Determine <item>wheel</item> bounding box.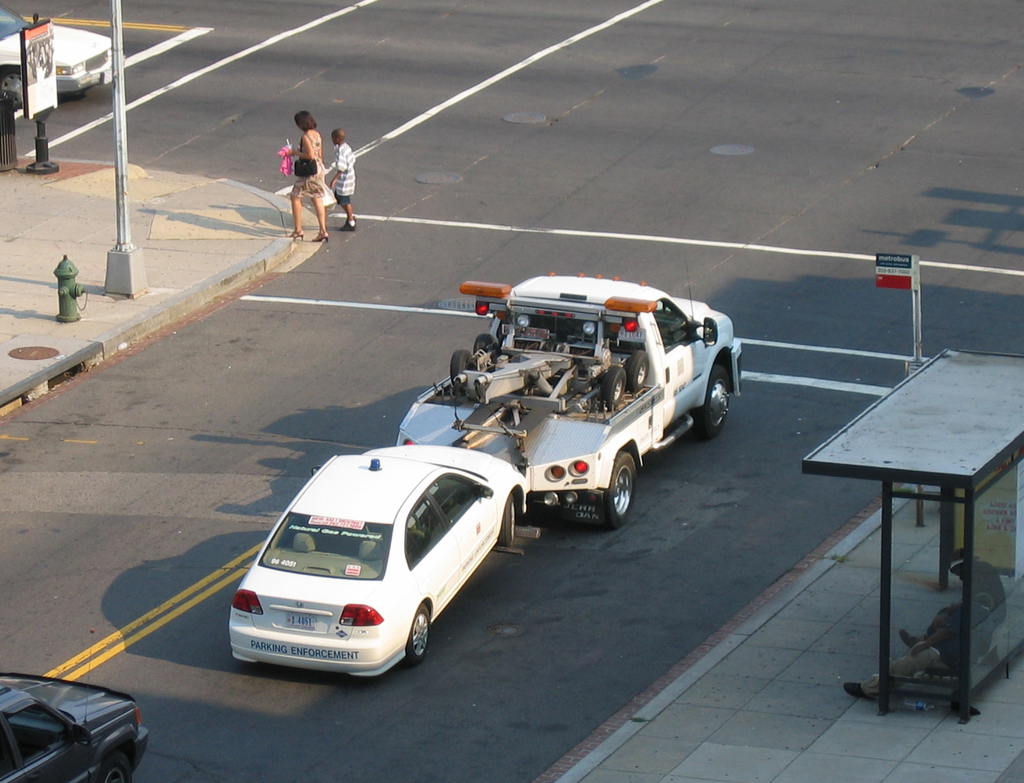
Determined: <box>448,348,468,389</box>.
